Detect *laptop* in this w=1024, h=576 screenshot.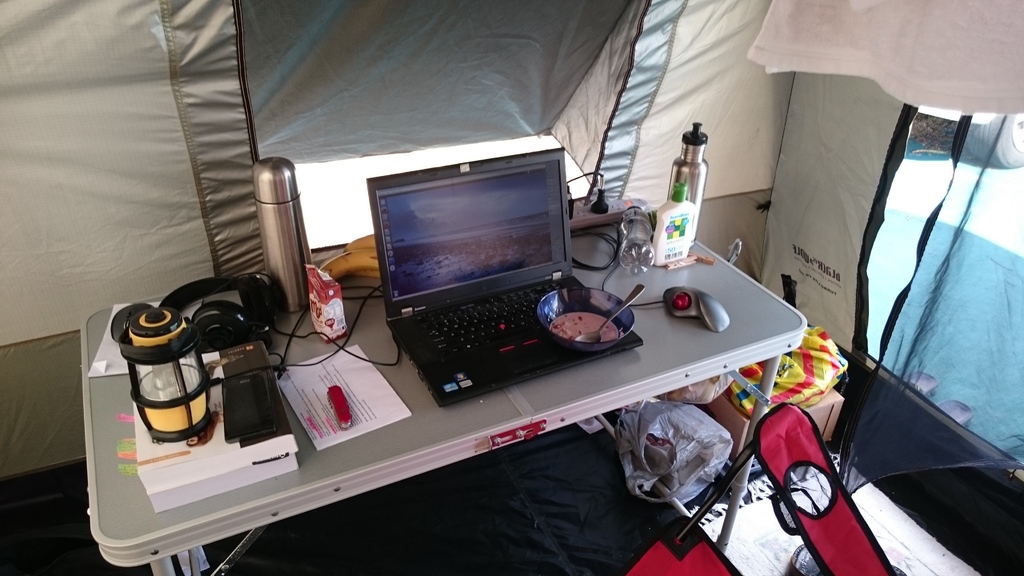
Detection: pyautogui.locateOnScreen(357, 148, 606, 410).
